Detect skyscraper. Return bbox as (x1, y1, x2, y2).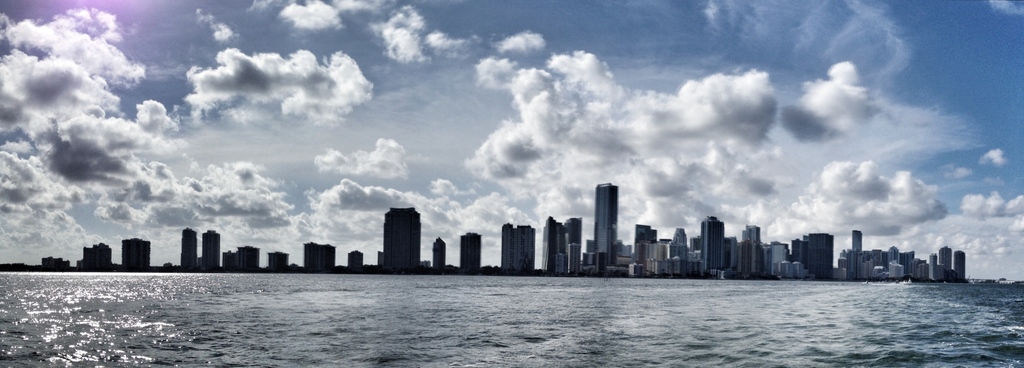
(545, 218, 565, 274).
